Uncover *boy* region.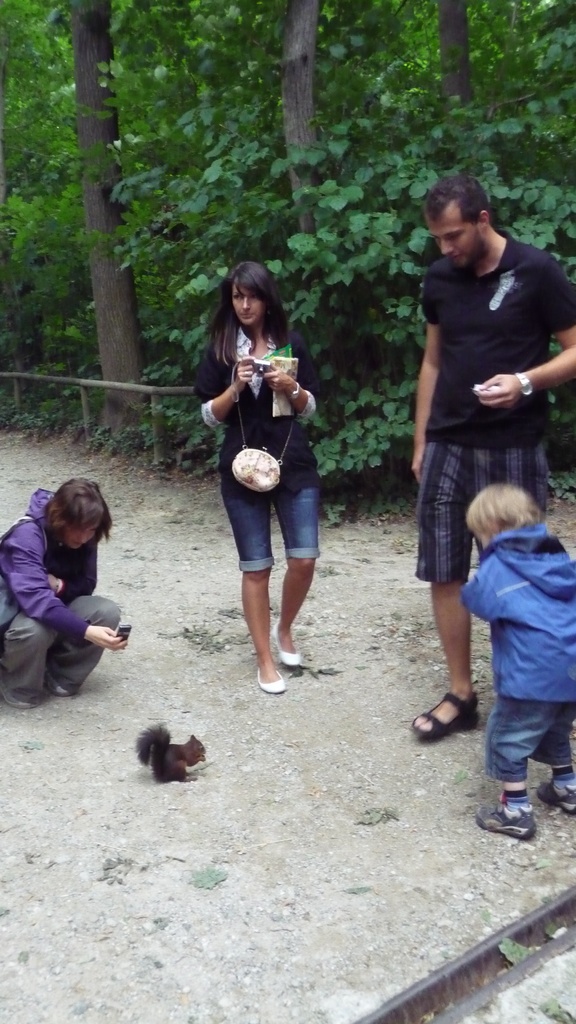
Uncovered: Rect(465, 470, 575, 841).
